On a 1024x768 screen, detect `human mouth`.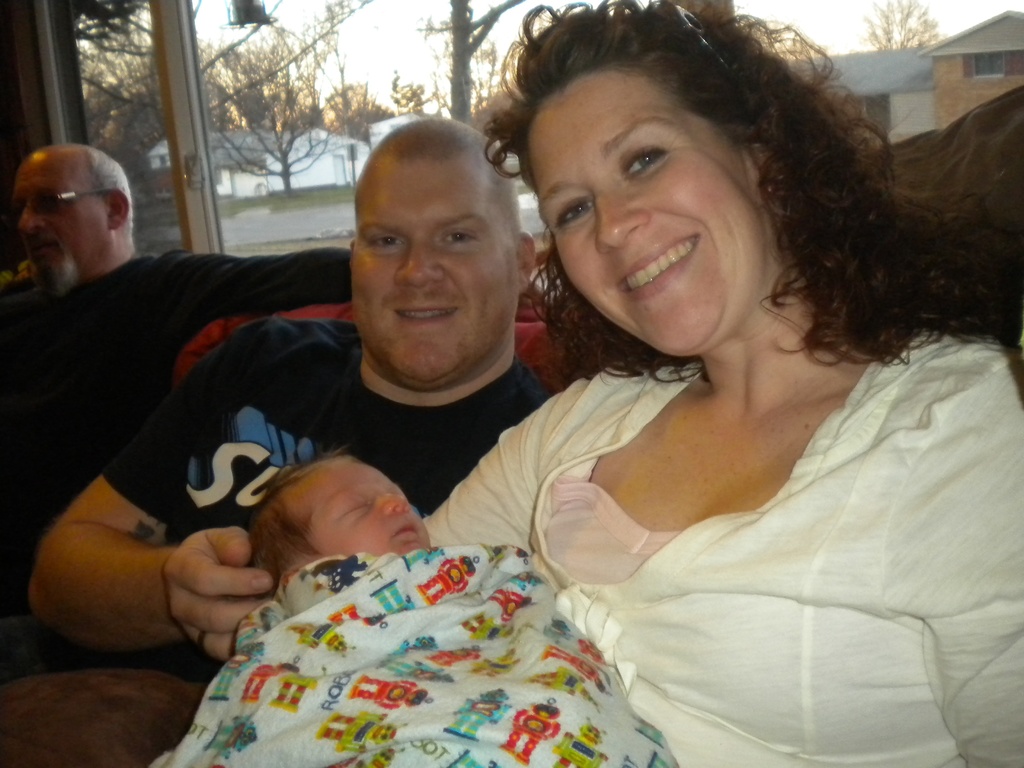
32/243/56/260.
